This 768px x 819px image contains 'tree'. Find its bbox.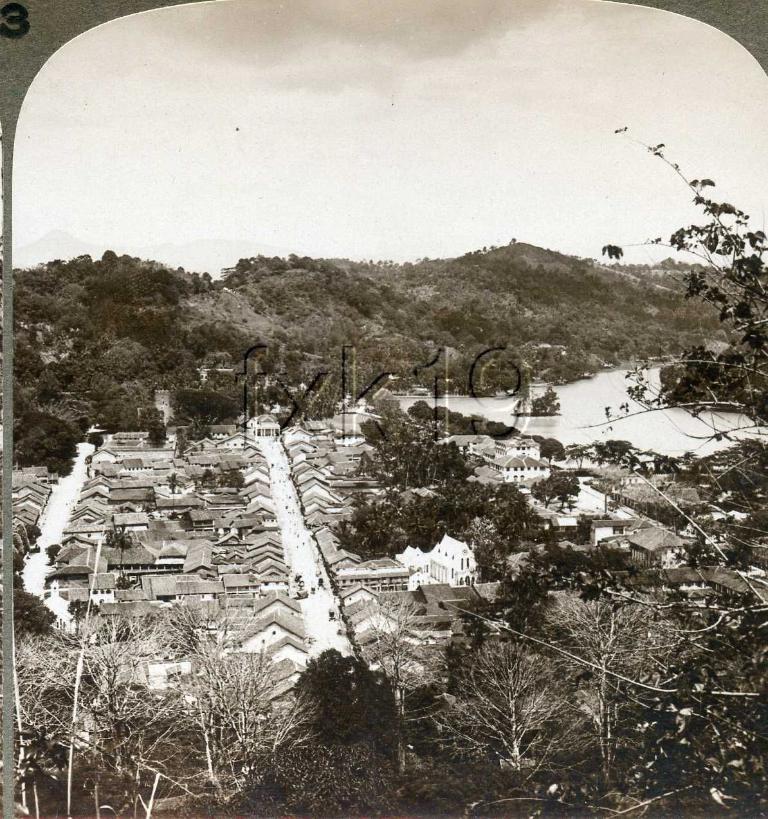
(430,122,767,818).
